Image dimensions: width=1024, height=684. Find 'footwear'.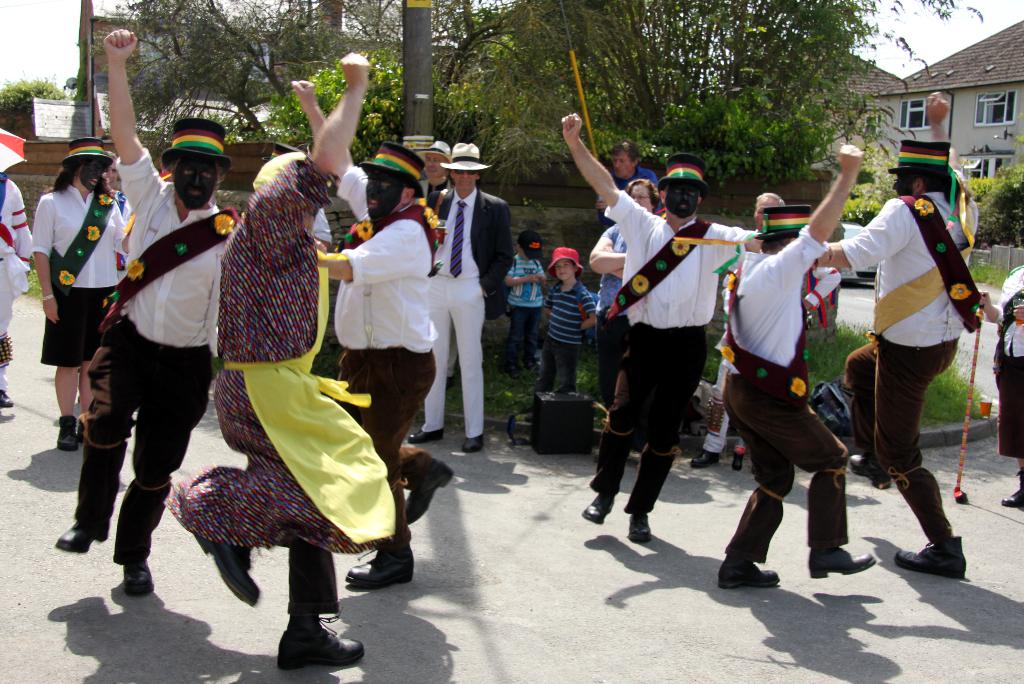
(688,446,723,469).
